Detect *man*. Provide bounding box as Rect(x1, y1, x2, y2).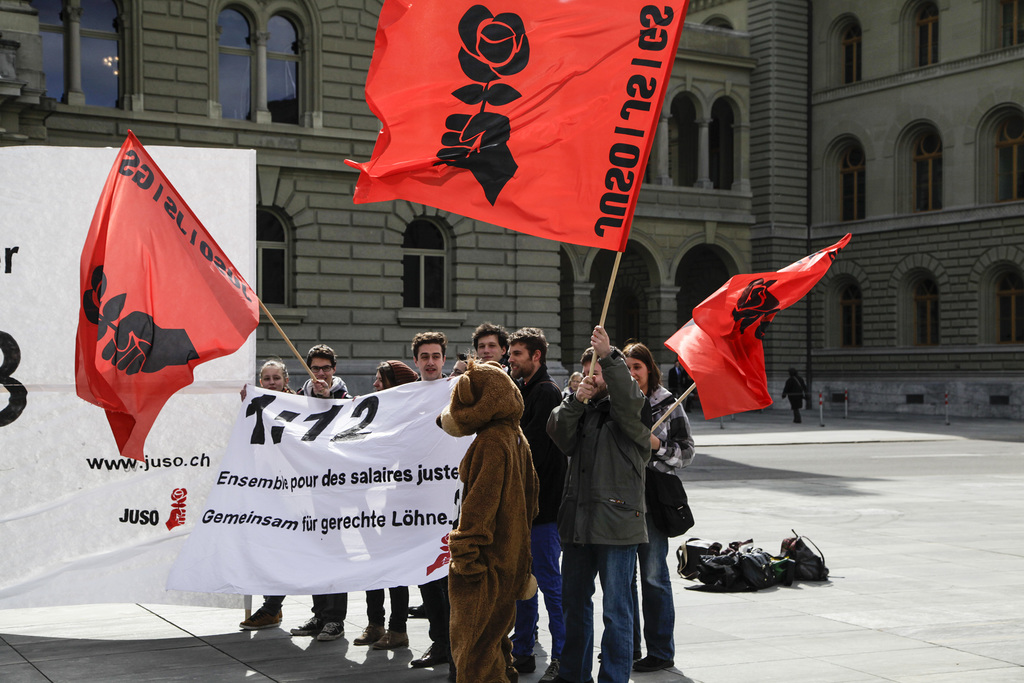
Rect(456, 320, 513, 378).
